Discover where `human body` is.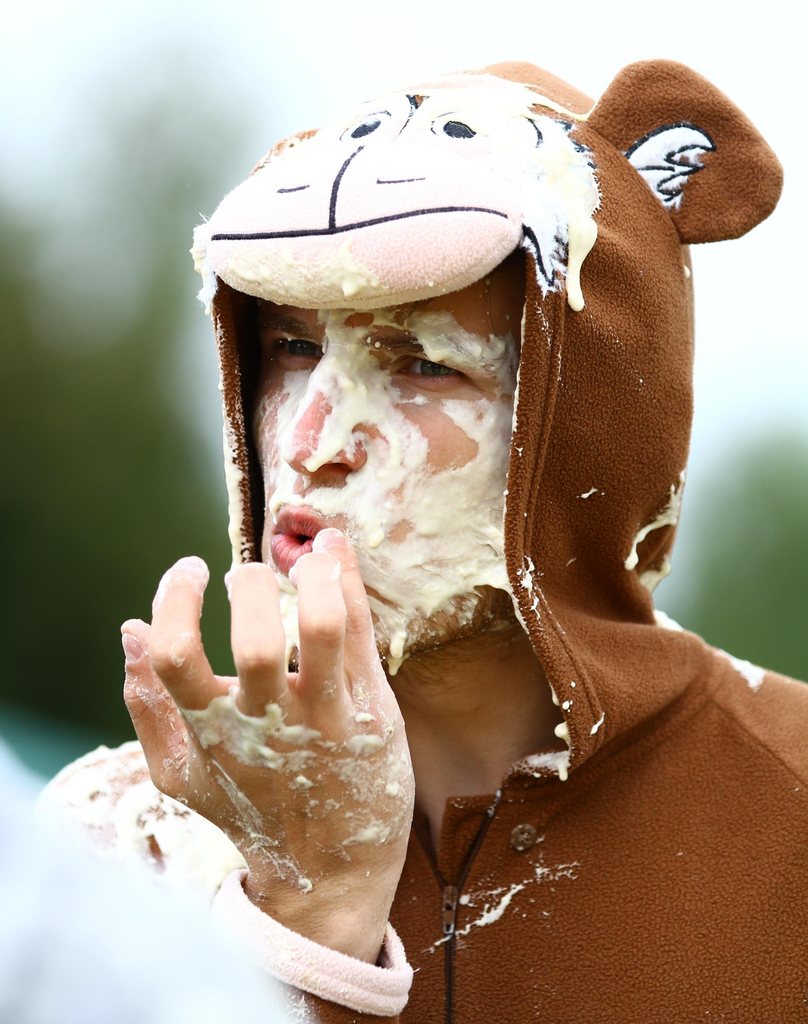
Discovered at rect(111, 54, 798, 1011).
